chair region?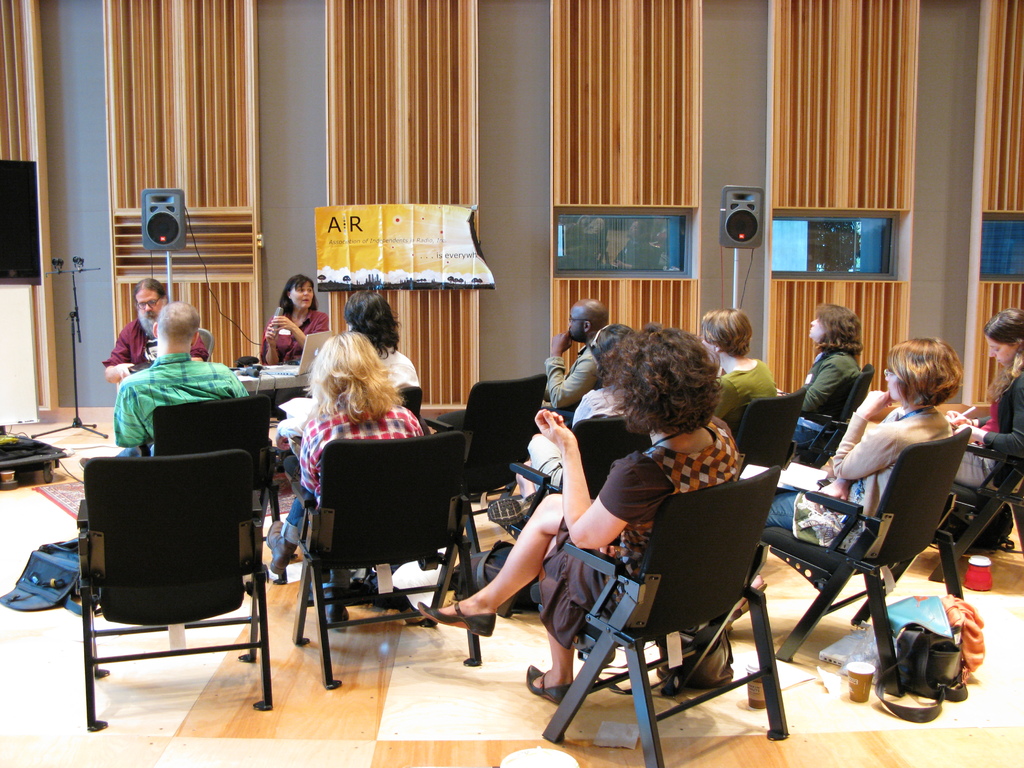
Rect(391, 383, 424, 424)
